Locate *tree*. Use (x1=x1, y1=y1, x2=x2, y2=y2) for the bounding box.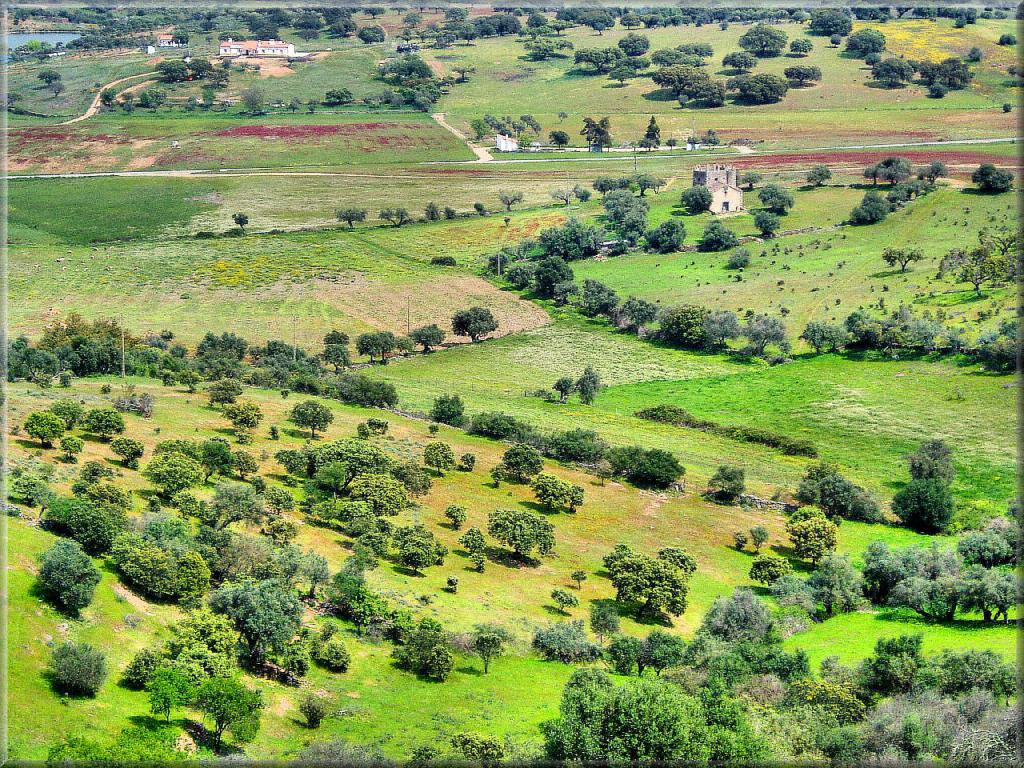
(x1=285, y1=97, x2=297, y2=115).
